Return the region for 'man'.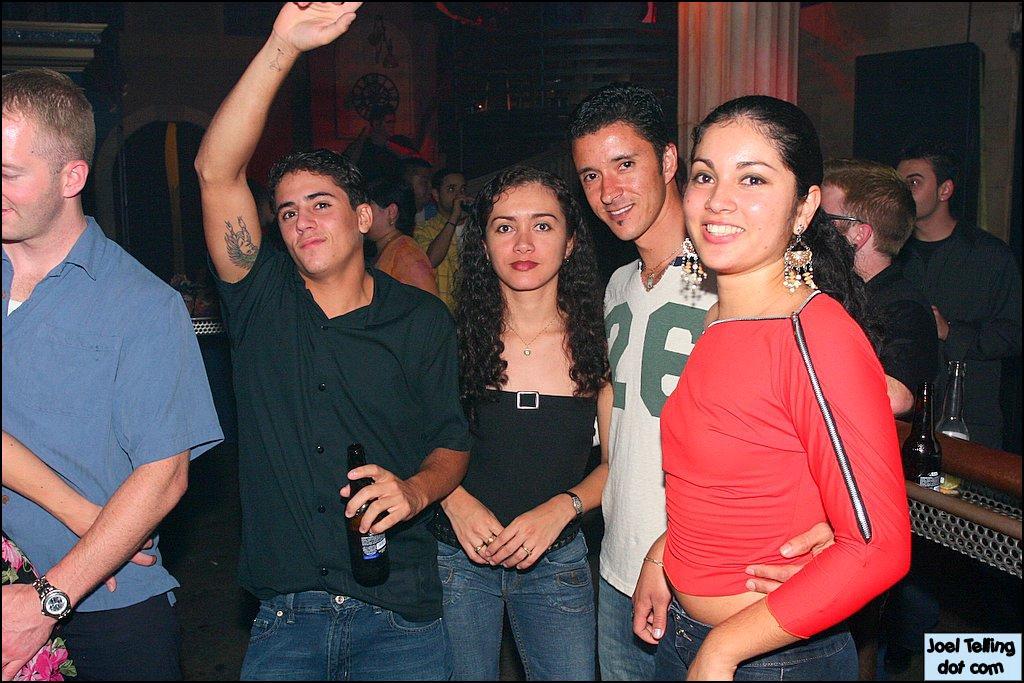
l=817, t=175, r=941, b=410.
